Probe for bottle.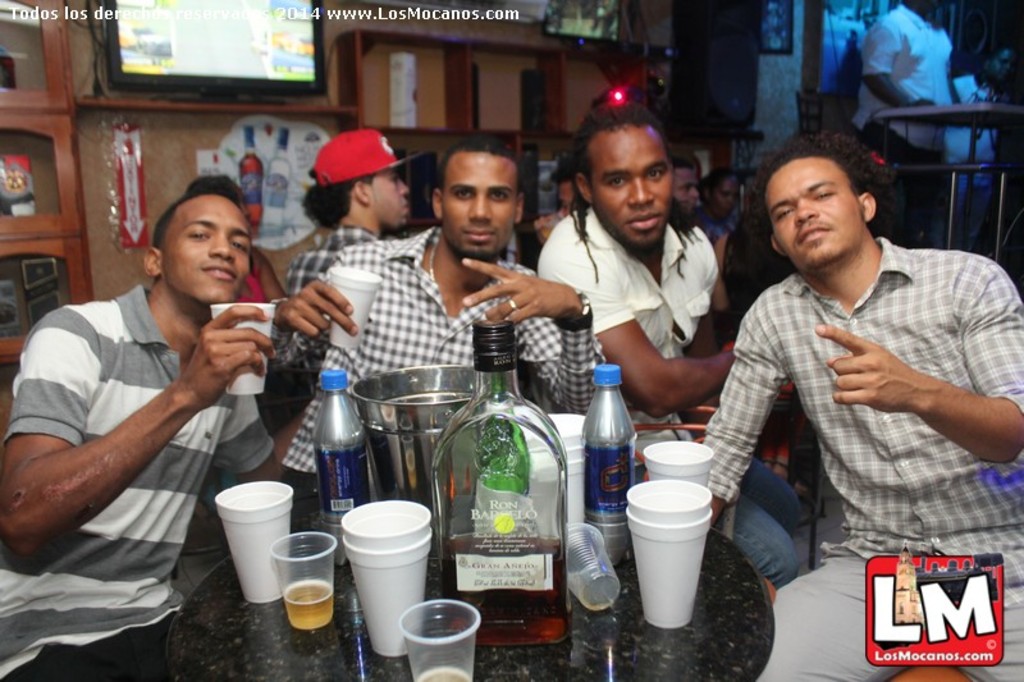
Probe result: <box>572,363,635,564</box>.
